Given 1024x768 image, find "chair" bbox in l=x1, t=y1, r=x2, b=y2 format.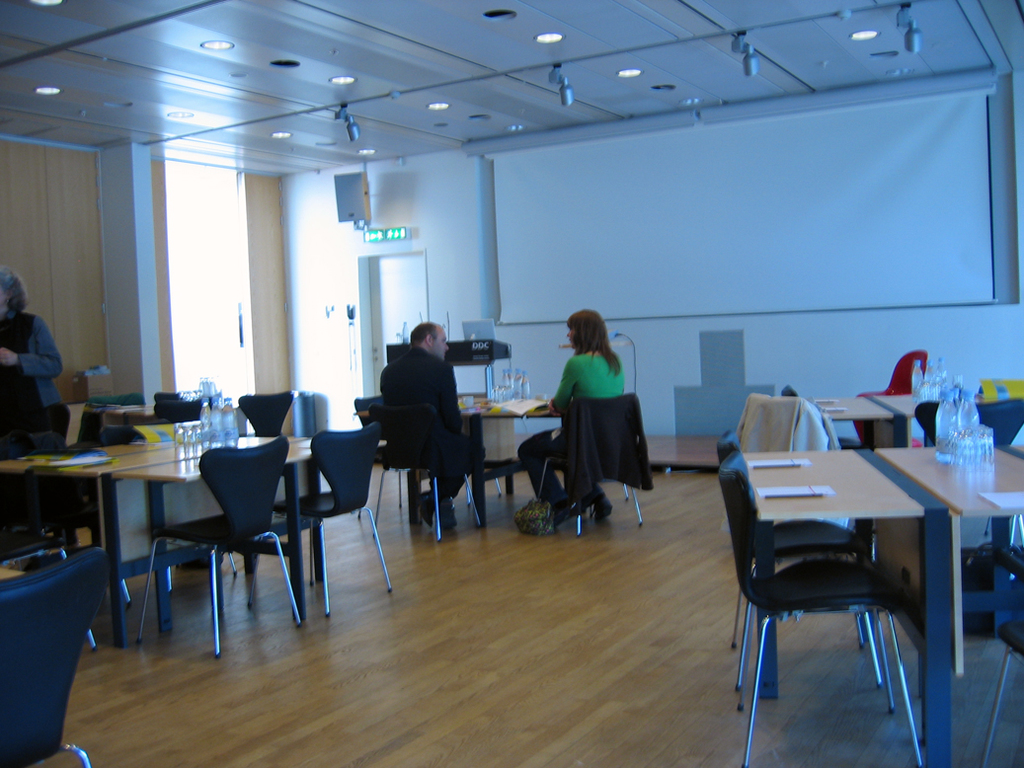
l=854, t=349, r=928, b=454.
